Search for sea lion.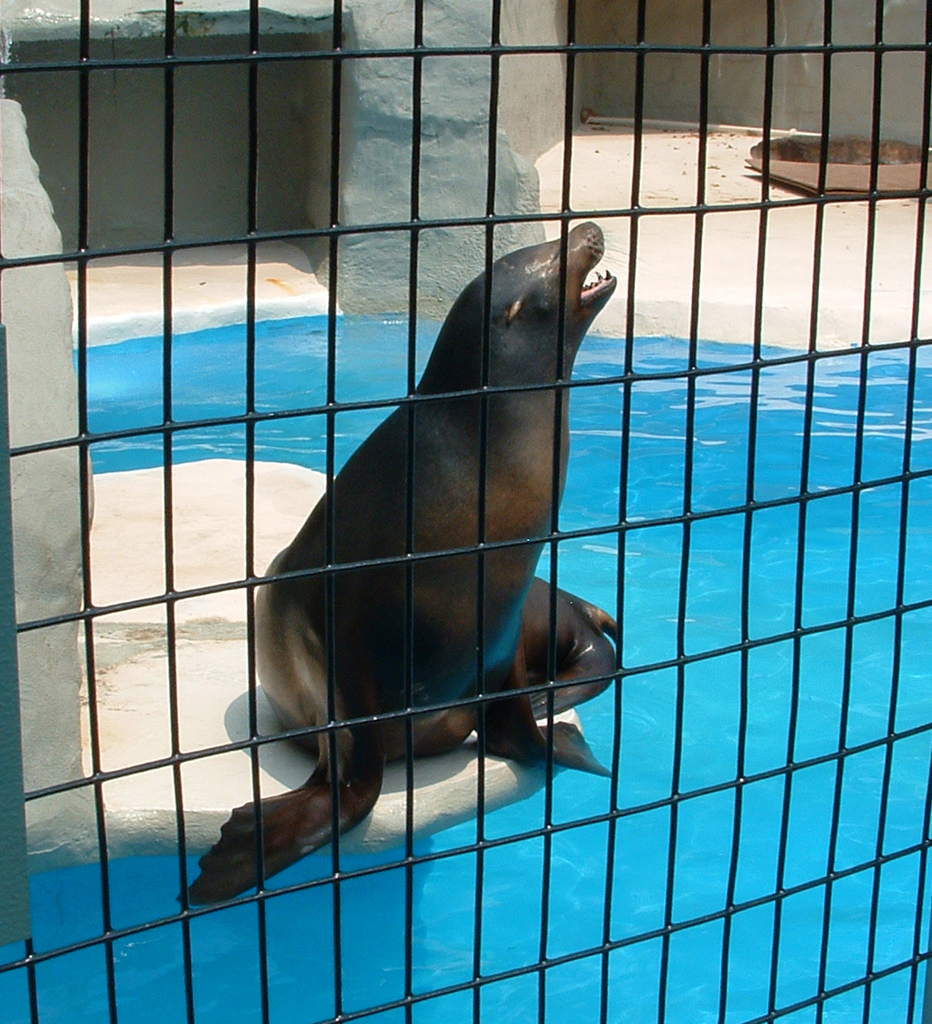
Found at {"x1": 179, "y1": 218, "x2": 627, "y2": 899}.
